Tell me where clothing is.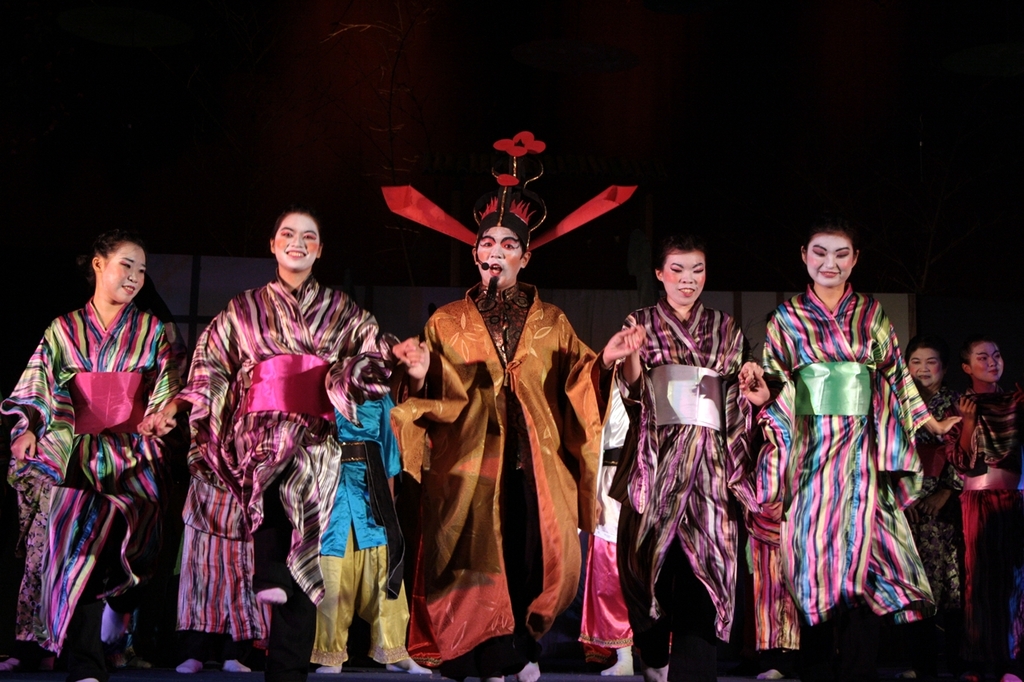
clothing is at (0, 281, 183, 652).
